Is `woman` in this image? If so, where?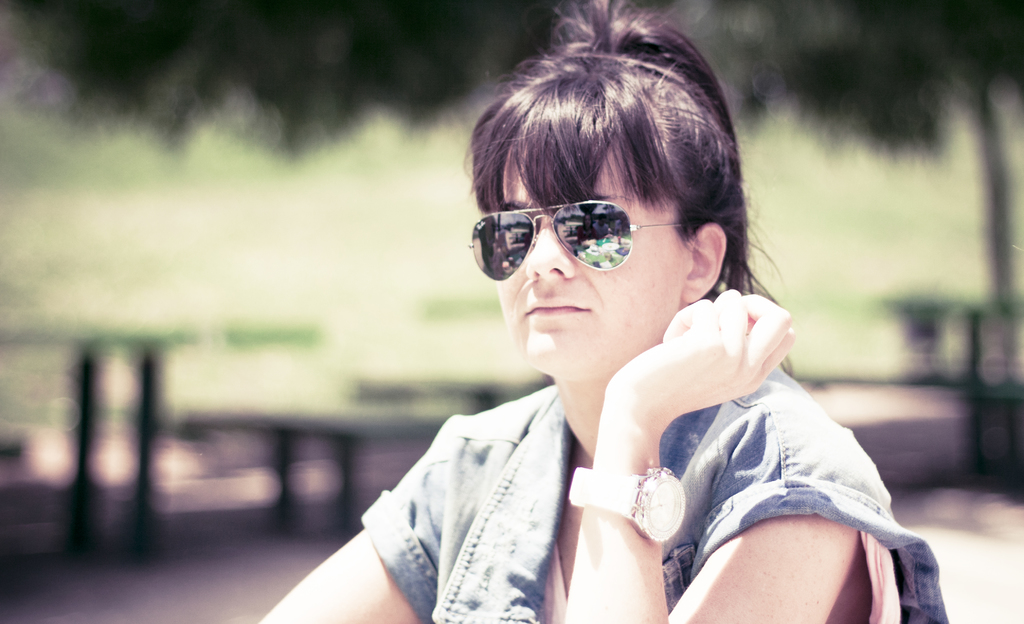
Yes, at 266, 54, 870, 617.
